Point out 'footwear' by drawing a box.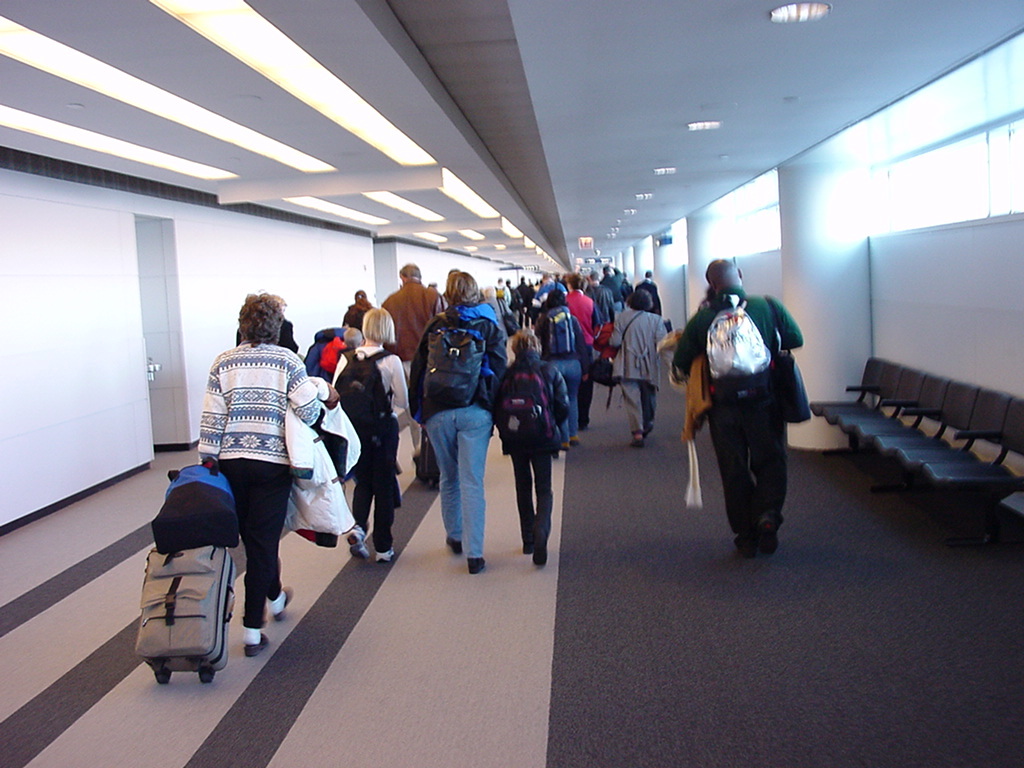
[x1=350, y1=524, x2=369, y2=559].
